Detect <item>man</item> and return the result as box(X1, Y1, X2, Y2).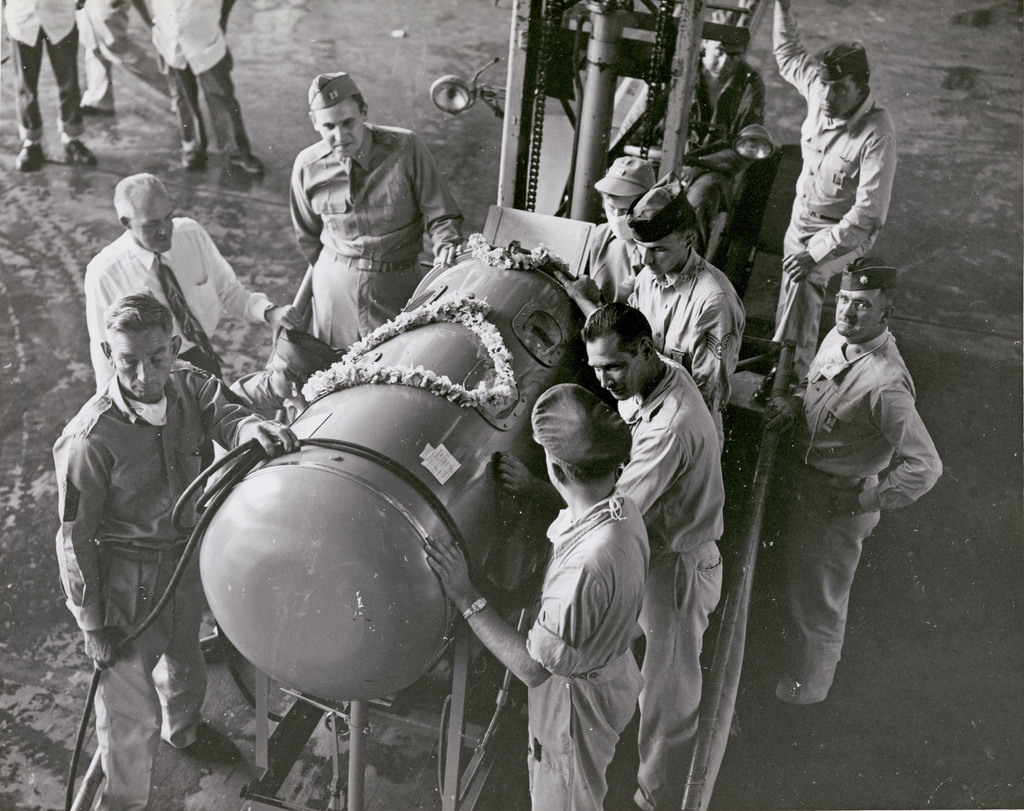
box(492, 300, 723, 810).
